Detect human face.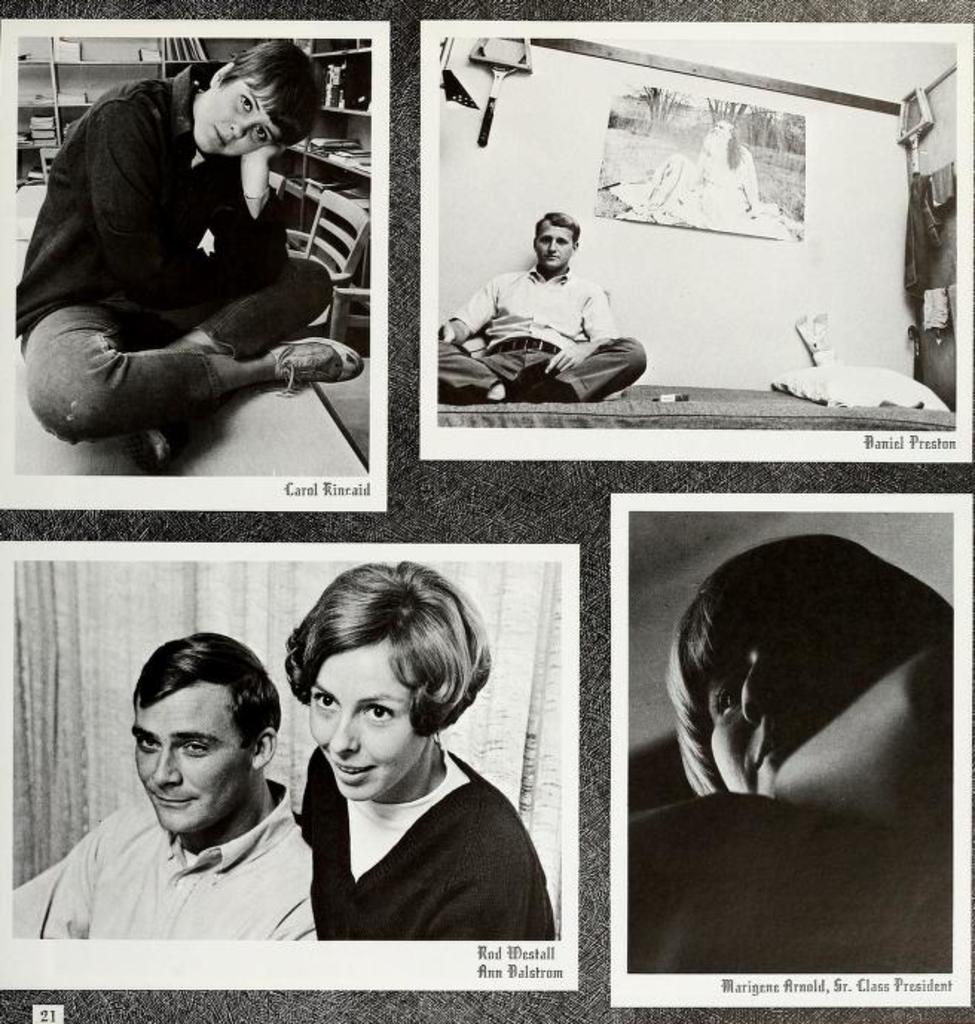
Detected at select_region(691, 620, 841, 783).
